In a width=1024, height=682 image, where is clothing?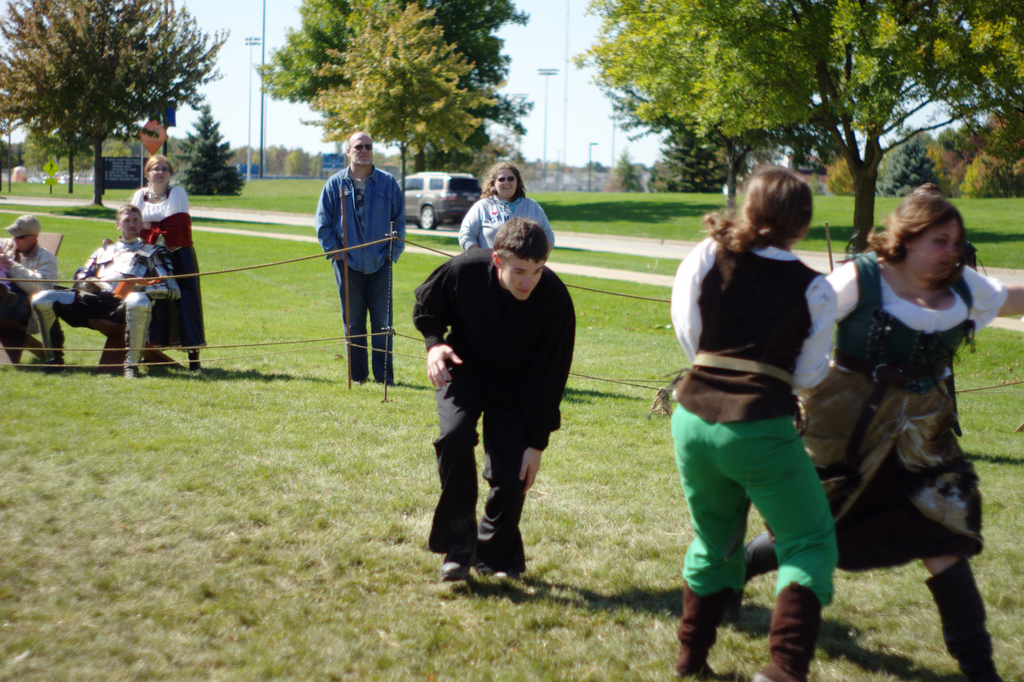
locate(662, 225, 834, 681).
